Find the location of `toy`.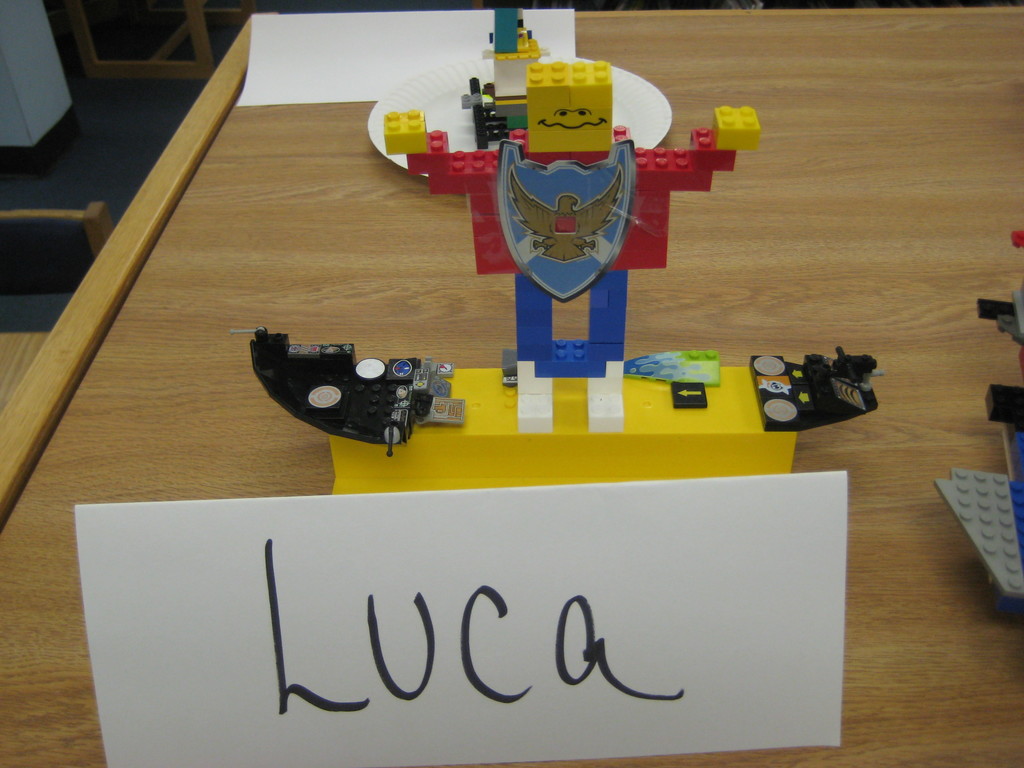
Location: l=932, t=230, r=1023, b=620.
